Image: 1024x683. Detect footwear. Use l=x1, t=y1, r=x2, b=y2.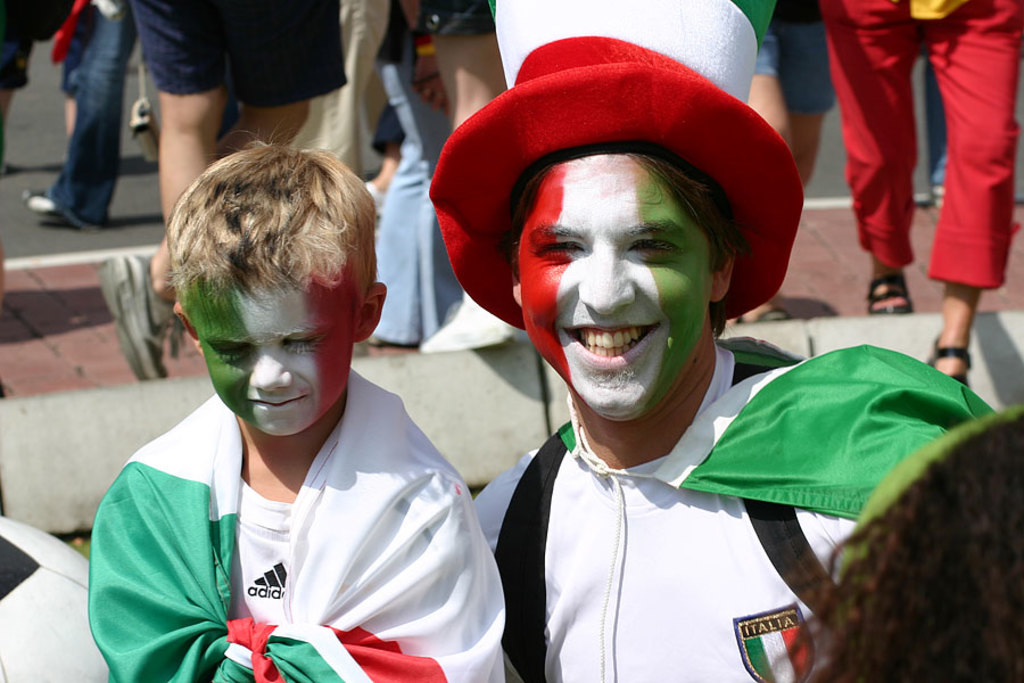
l=20, t=186, r=74, b=221.
